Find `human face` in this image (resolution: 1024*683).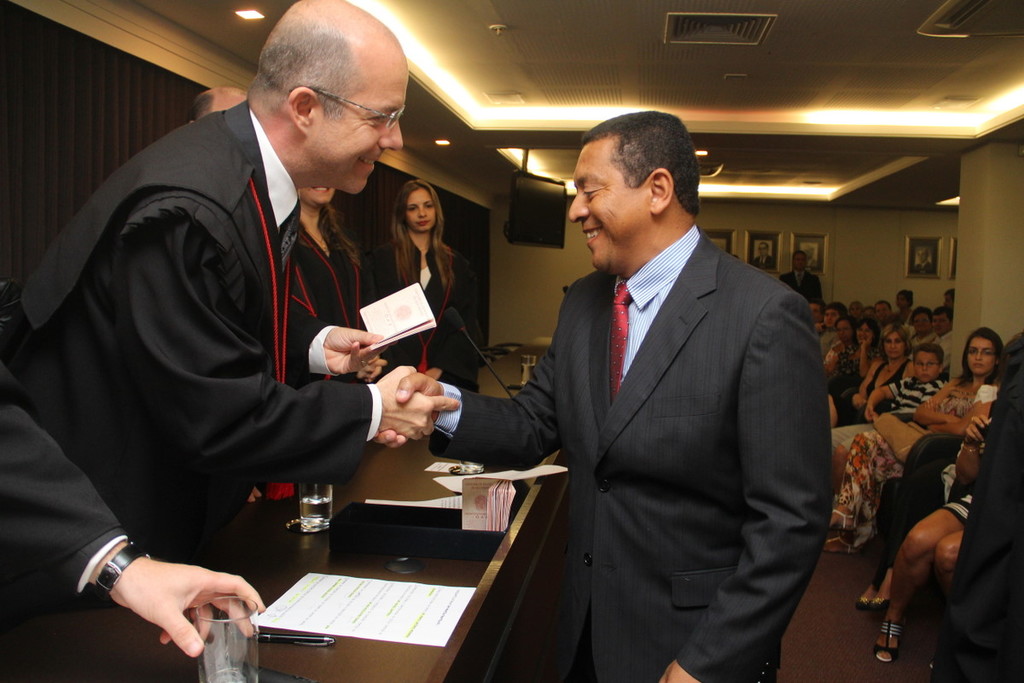
box=[858, 326, 870, 341].
